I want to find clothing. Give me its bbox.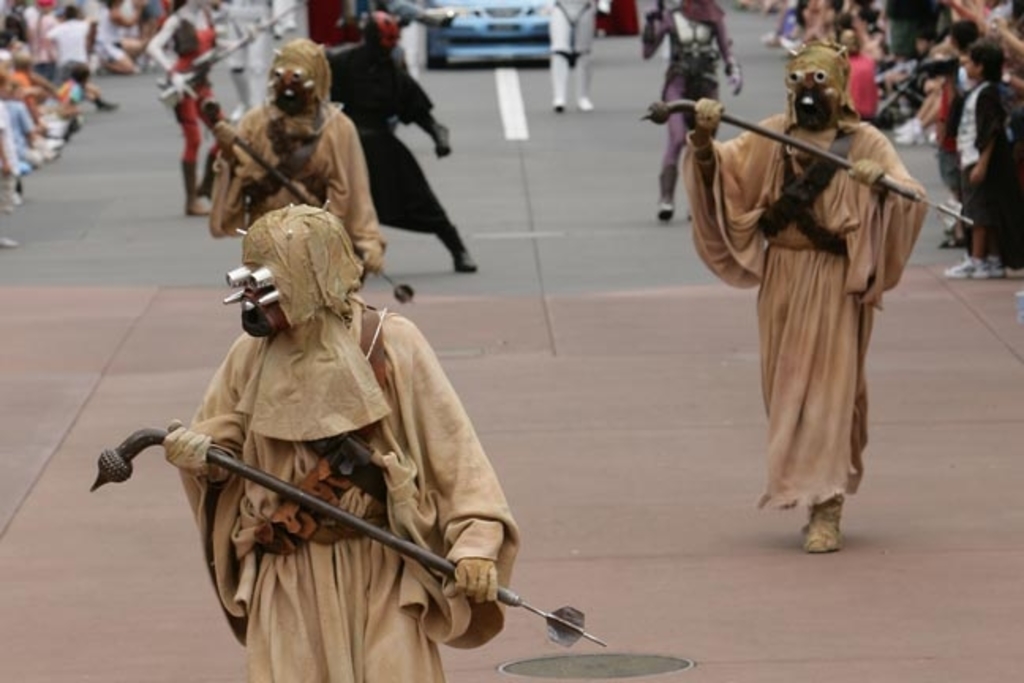
349:0:447:73.
